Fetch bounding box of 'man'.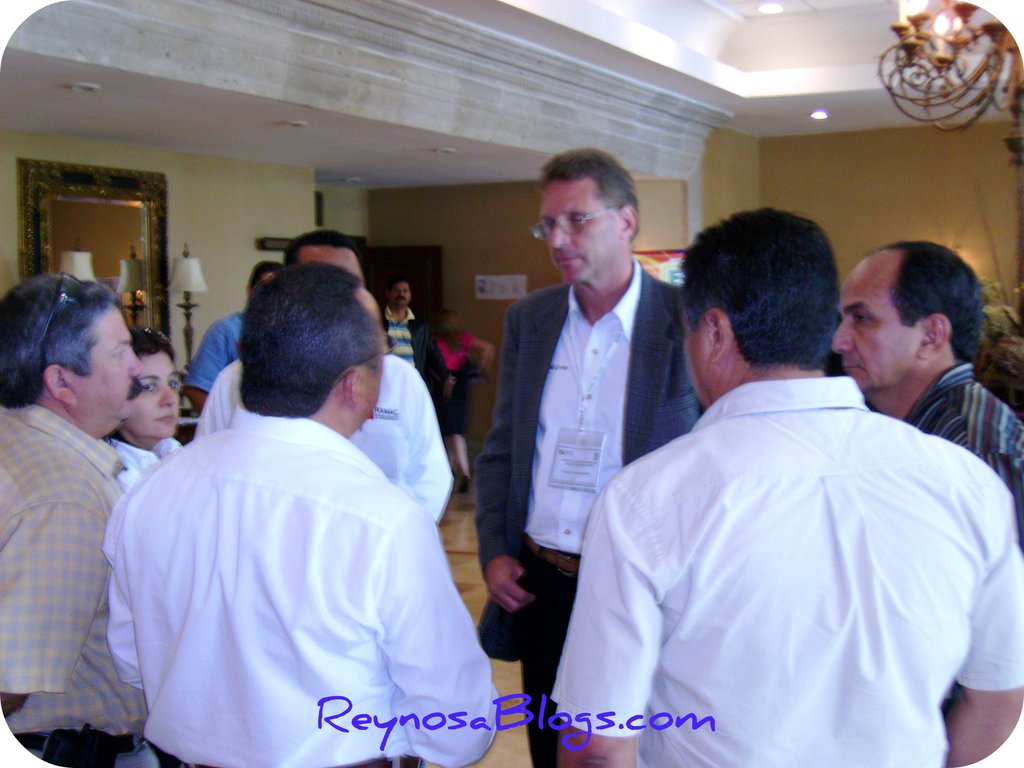
Bbox: box=[831, 240, 1023, 552].
